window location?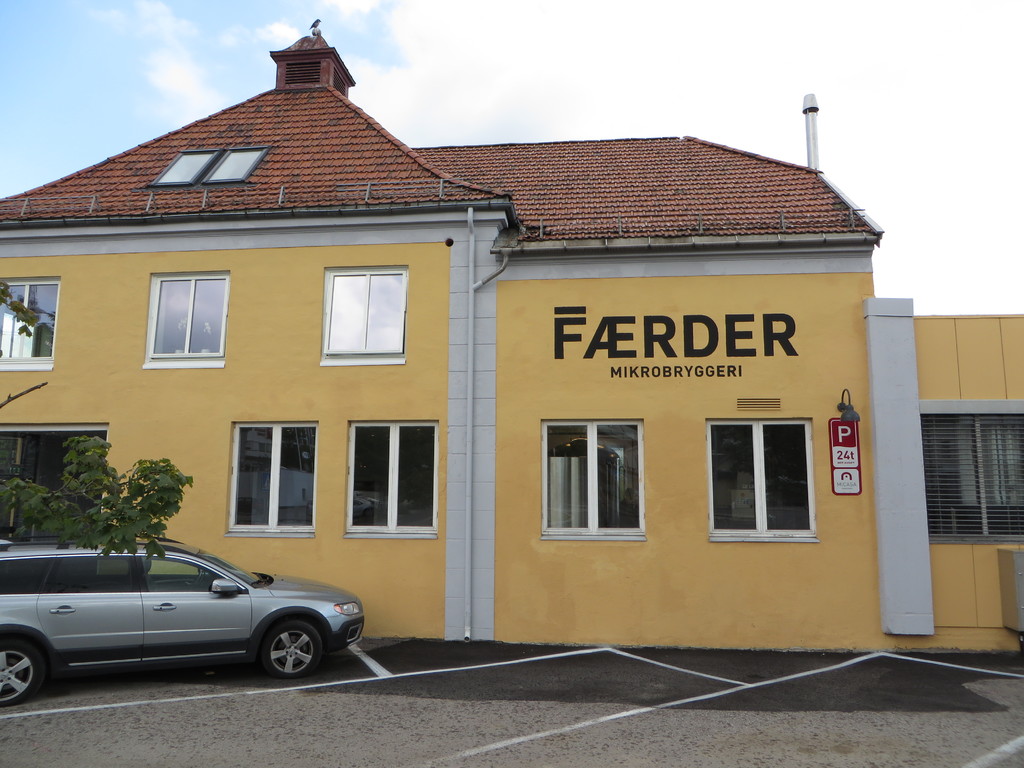
locate(316, 264, 406, 365)
